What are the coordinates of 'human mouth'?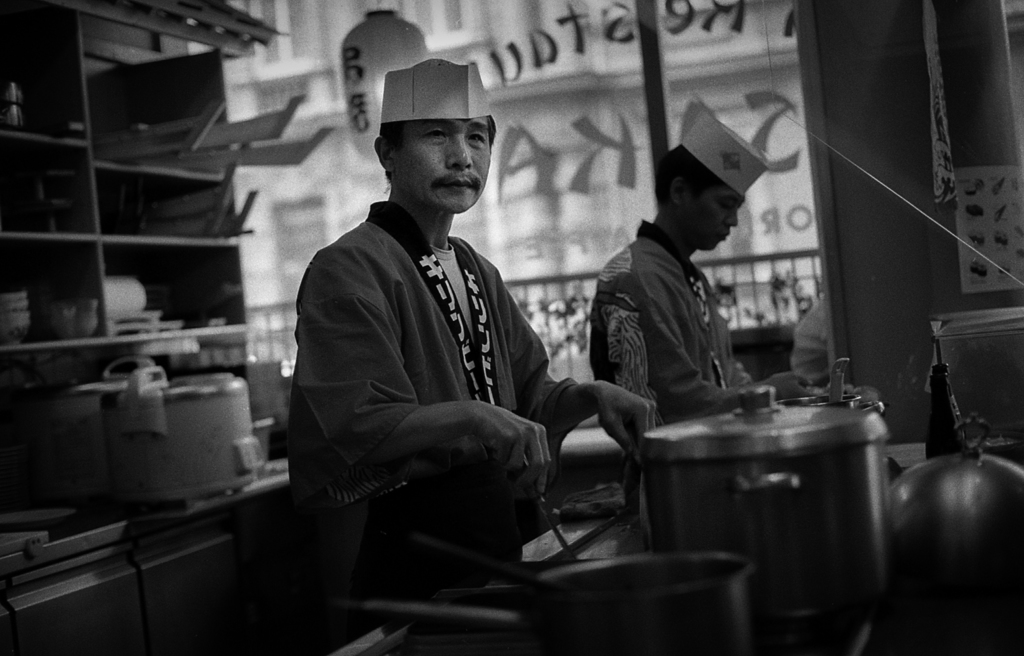
detection(443, 178, 474, 191).
